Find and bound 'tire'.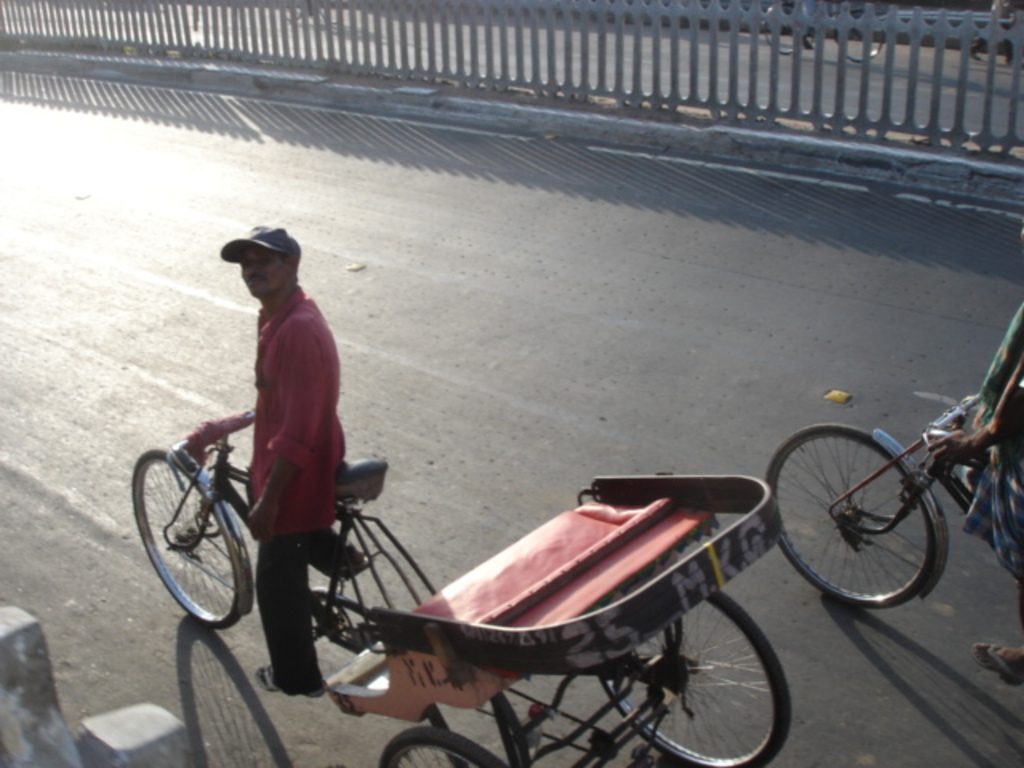
Bound: bbox=(133, 454, 254, 629).
